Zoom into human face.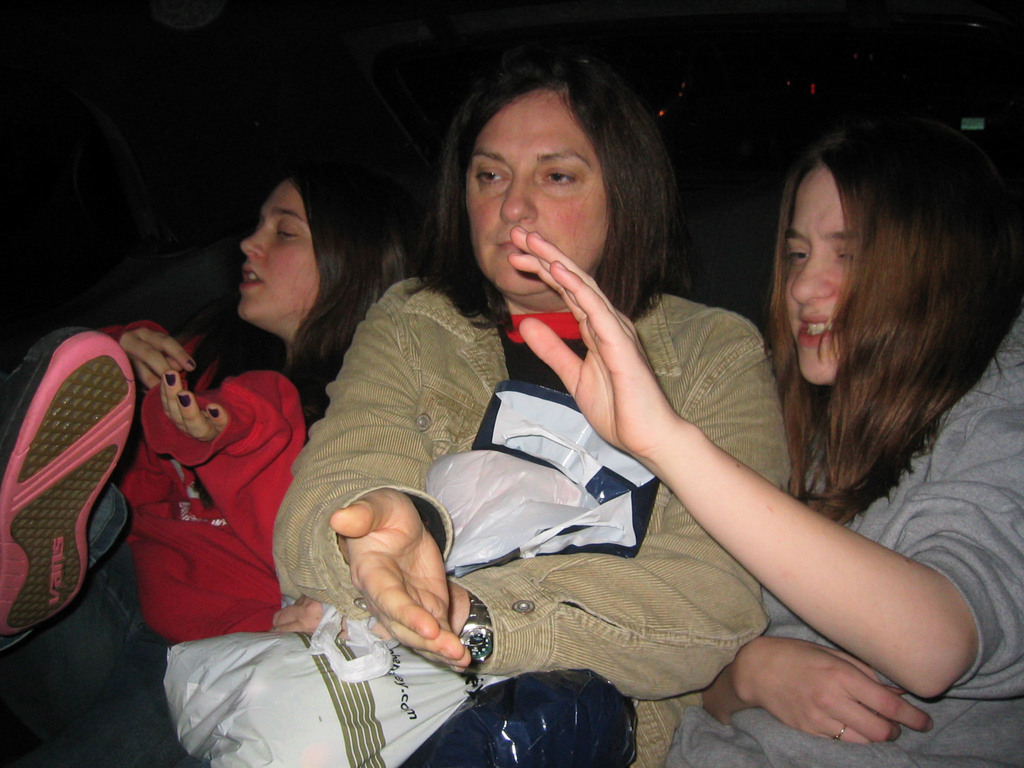
Zoom target: (239, 175, 319, 328).
